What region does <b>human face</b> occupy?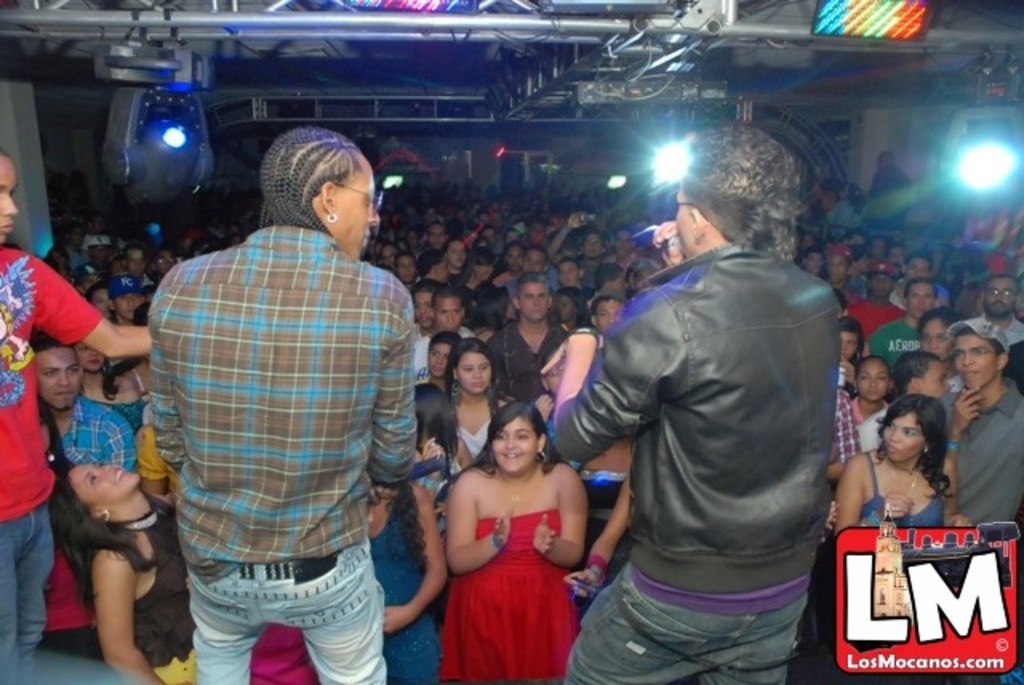
l=859, t=359, r=886, b=402.
